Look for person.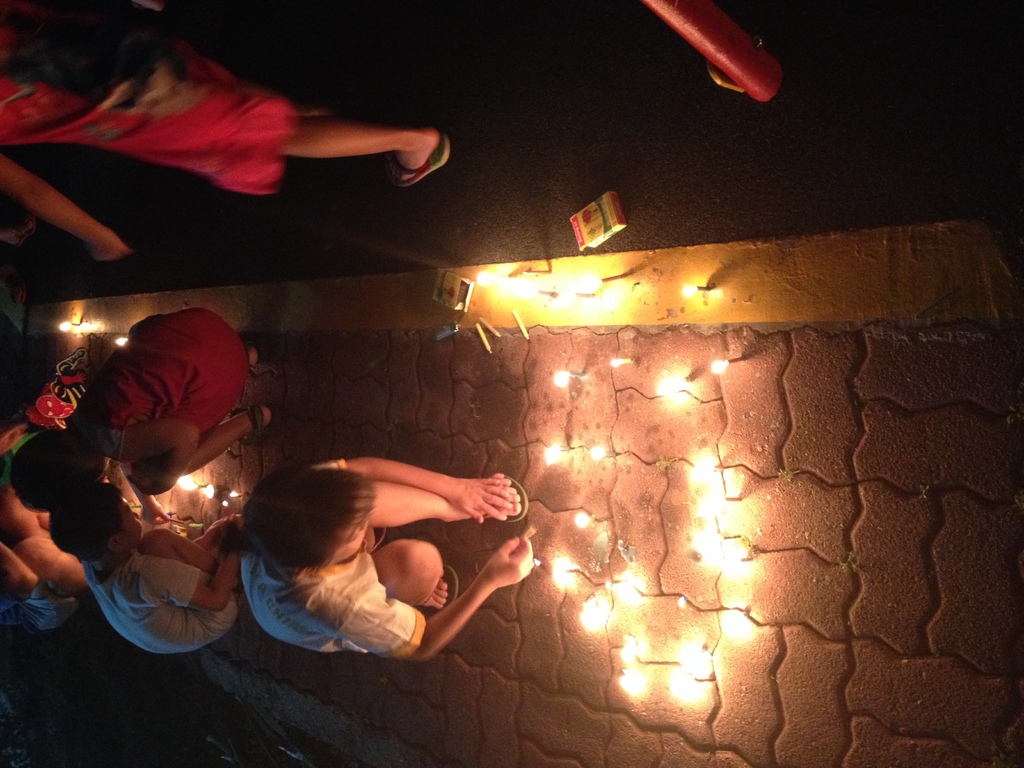
Found: 0/0/440/266.
